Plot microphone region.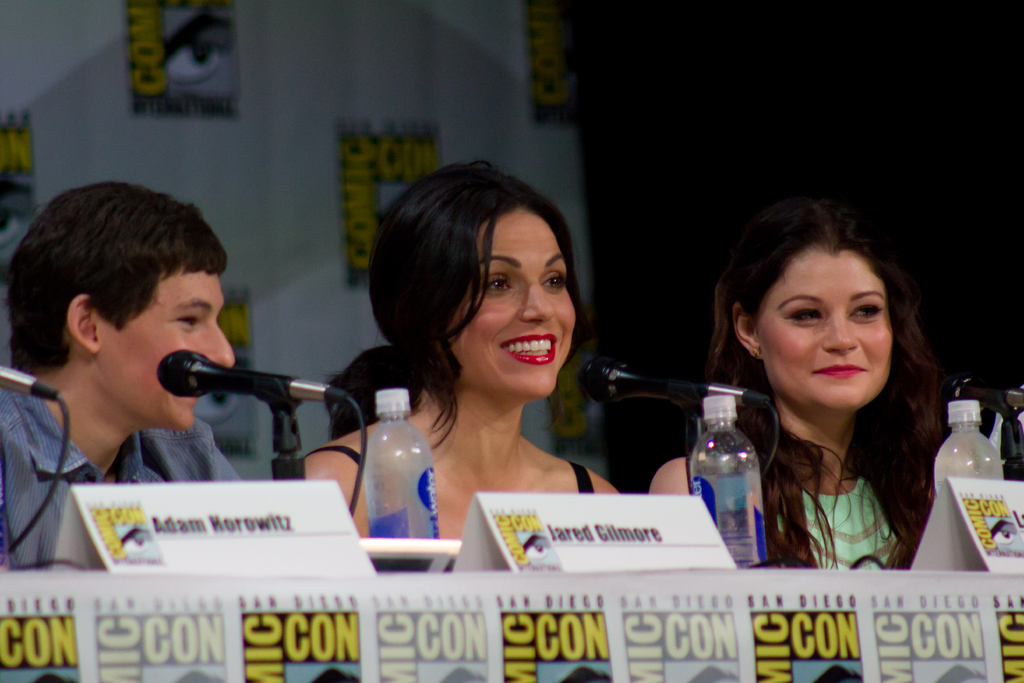
Plotted at 577:358:774:409.
